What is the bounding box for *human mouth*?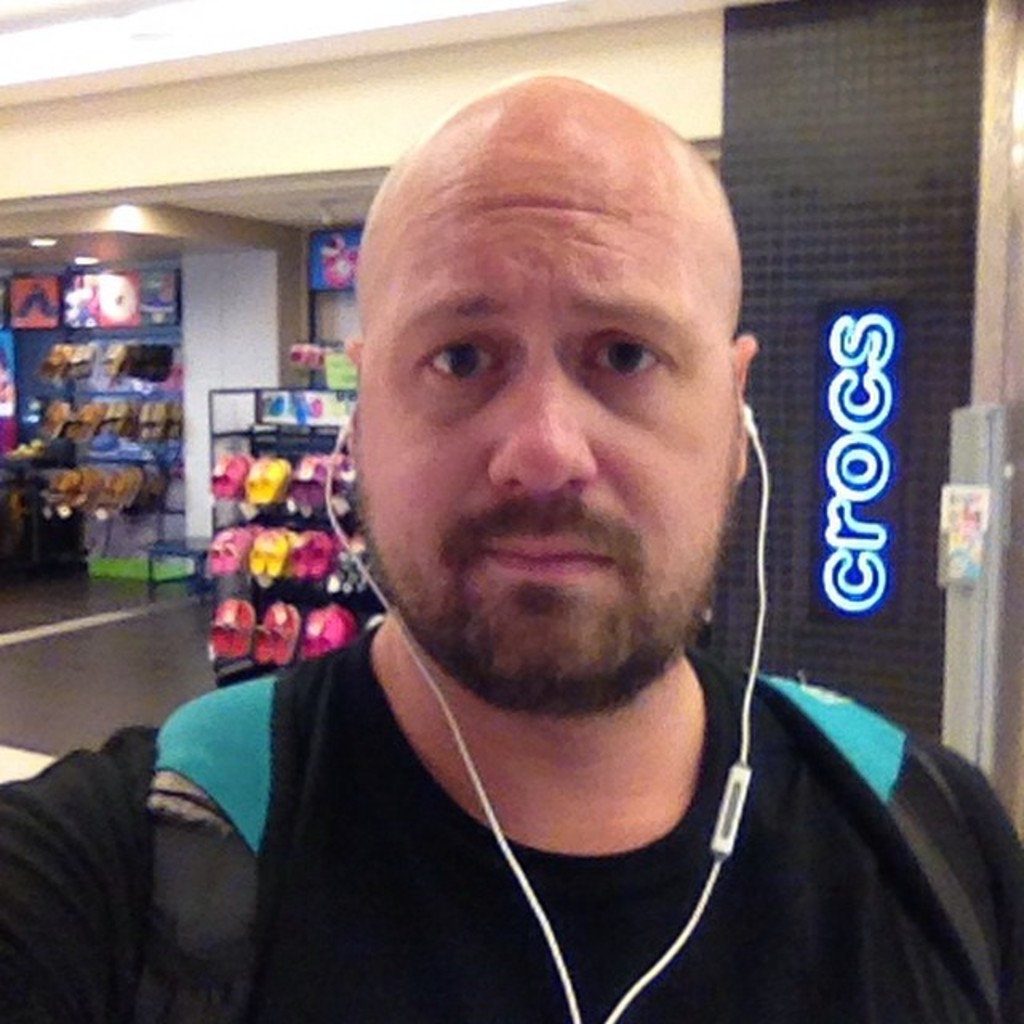
(x1=466, y1=520, x2=621, y2=597).
